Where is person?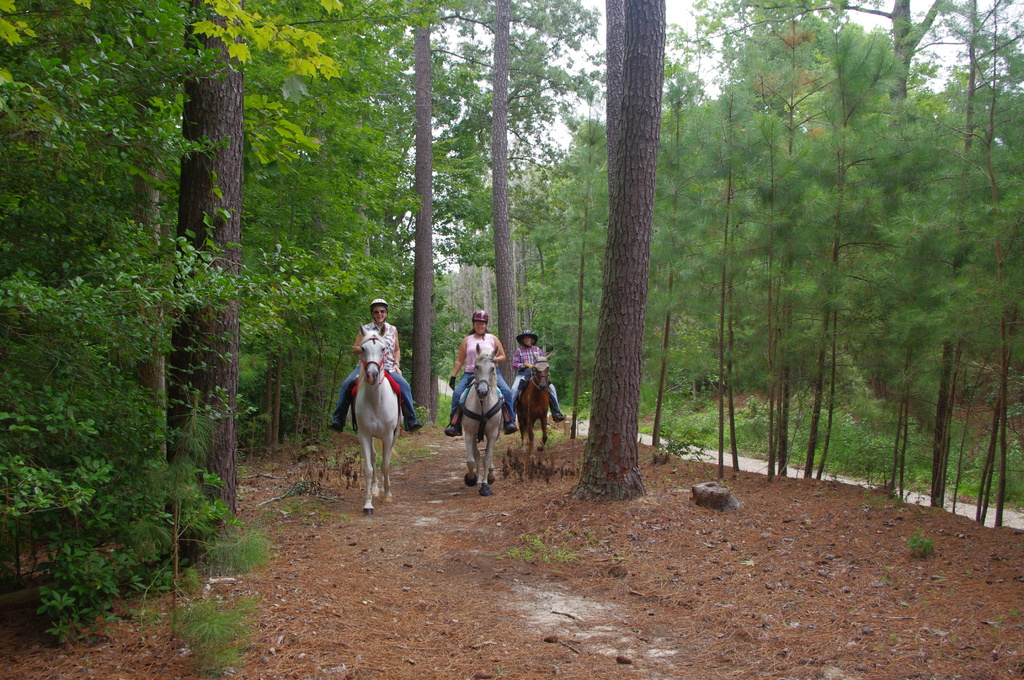
436,303,510,433.
